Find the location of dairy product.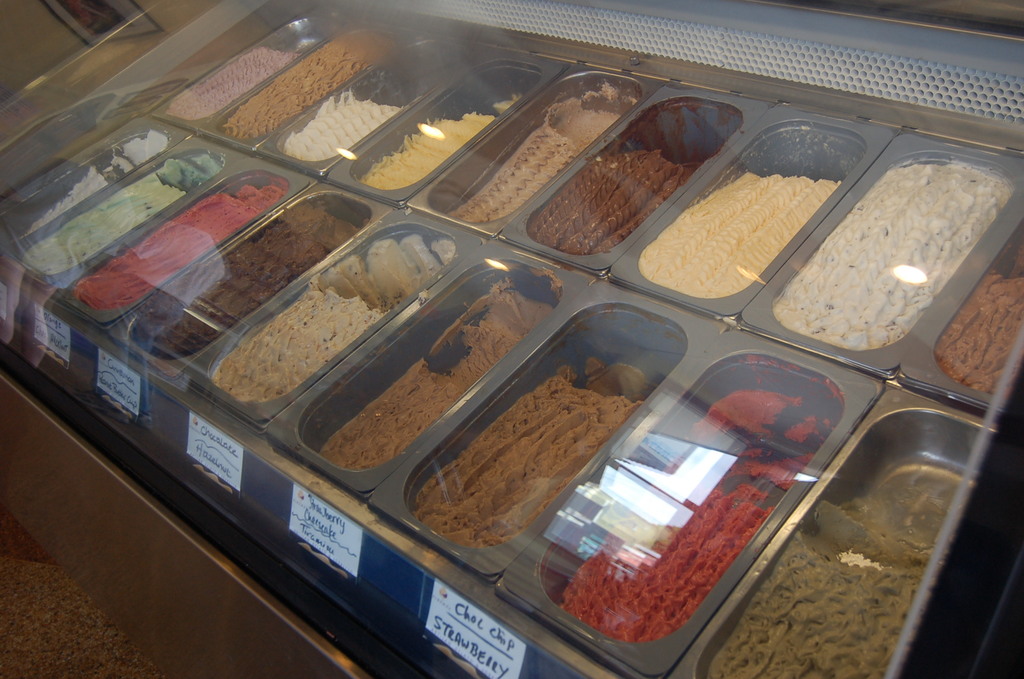
Location: select_region(778, 165, 1011, 350).
